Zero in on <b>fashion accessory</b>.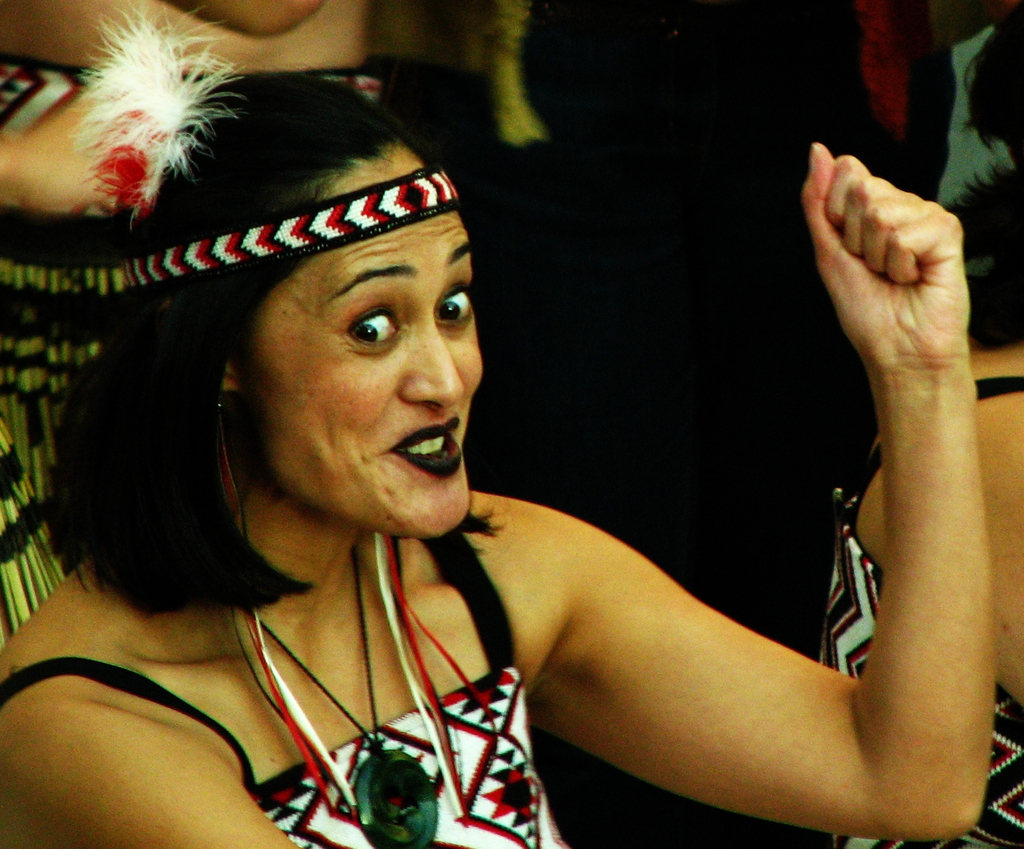
Zeroed in: (238,538,439,848).
